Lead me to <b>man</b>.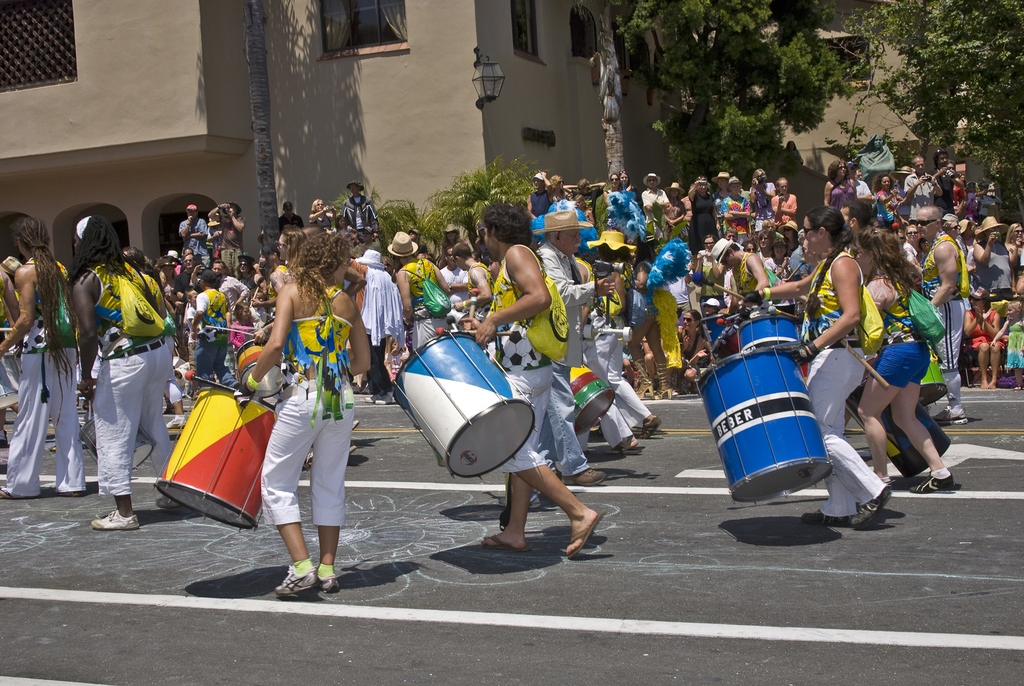
Lead to <region>211, 200, 245, 276</region>.
